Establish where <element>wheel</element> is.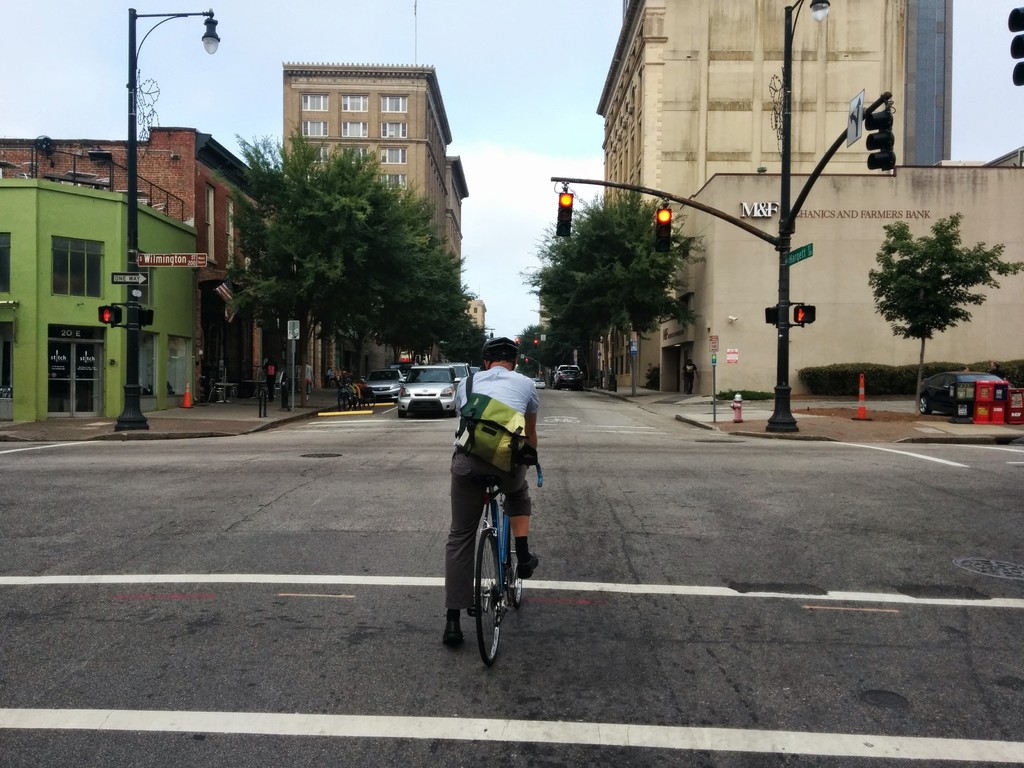
Established at {"x1": 476, "y1": 529, "x2": 506, "y2": 668}.
